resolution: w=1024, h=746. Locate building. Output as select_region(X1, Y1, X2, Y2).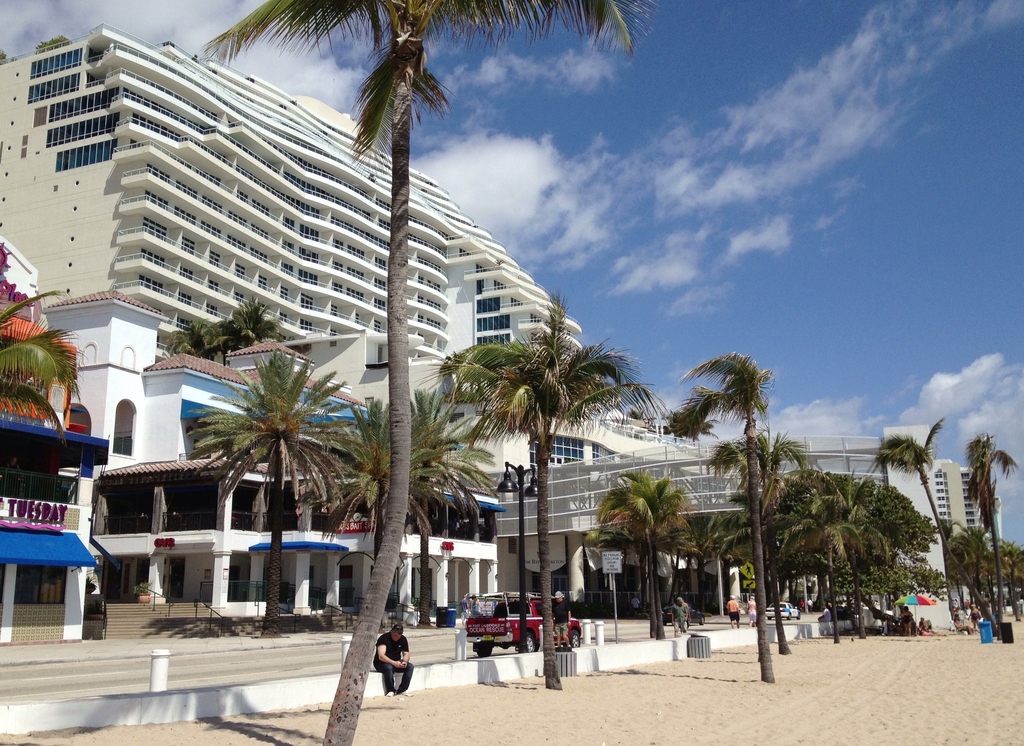
select_region(42, 291, 505, 614).
